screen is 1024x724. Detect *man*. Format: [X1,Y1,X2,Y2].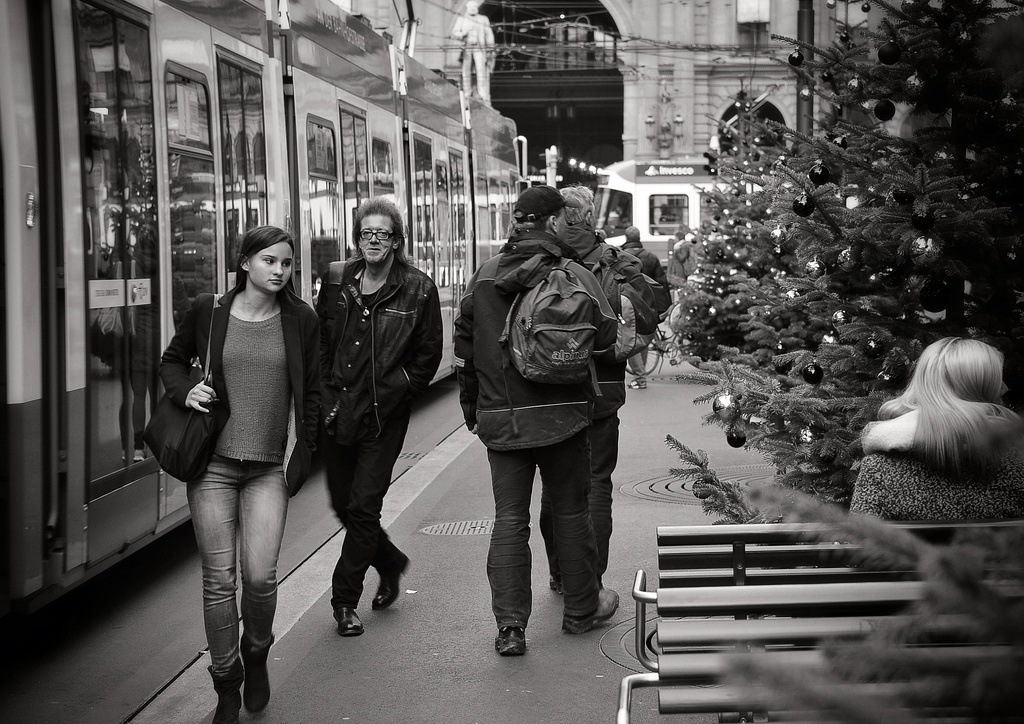
[620,230,671,385].
